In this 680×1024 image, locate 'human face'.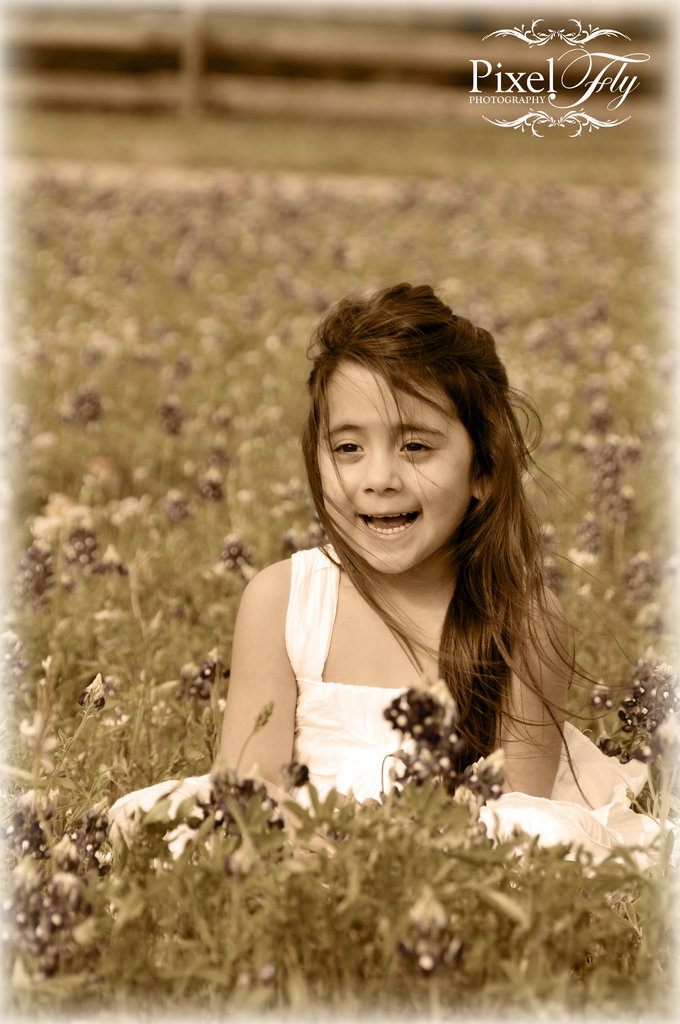
Bounding box: [311, 370, 473, 574].
